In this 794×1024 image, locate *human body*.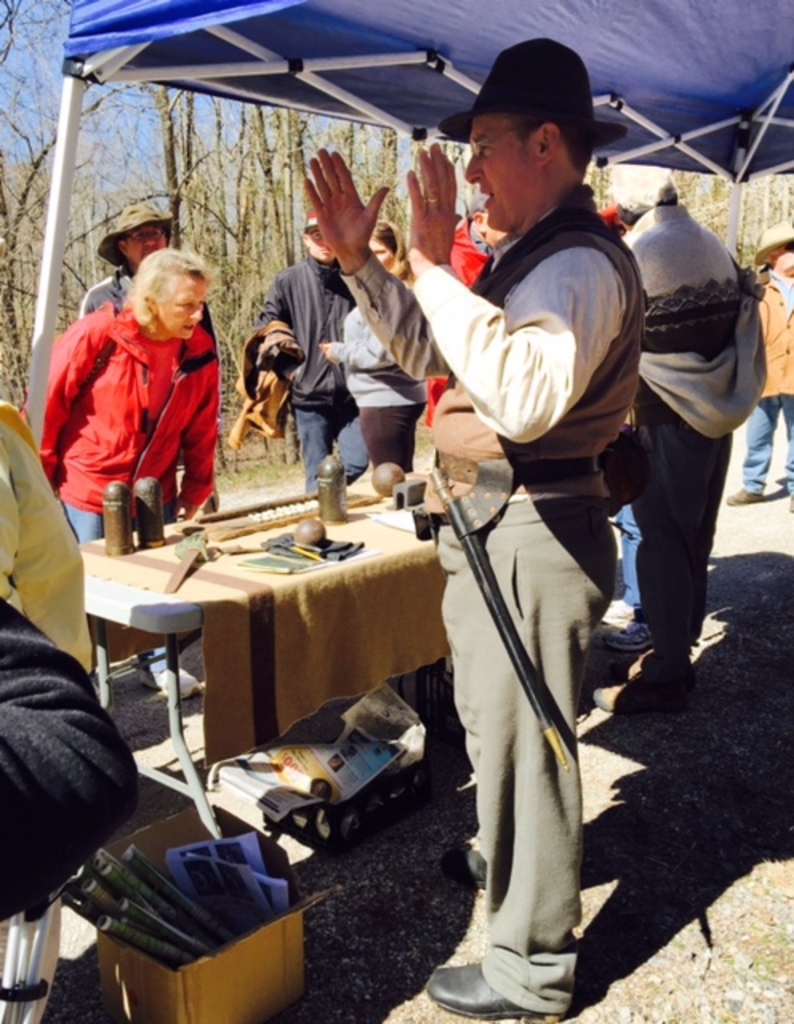
Bounding box: 29, 232, 221, 544.
